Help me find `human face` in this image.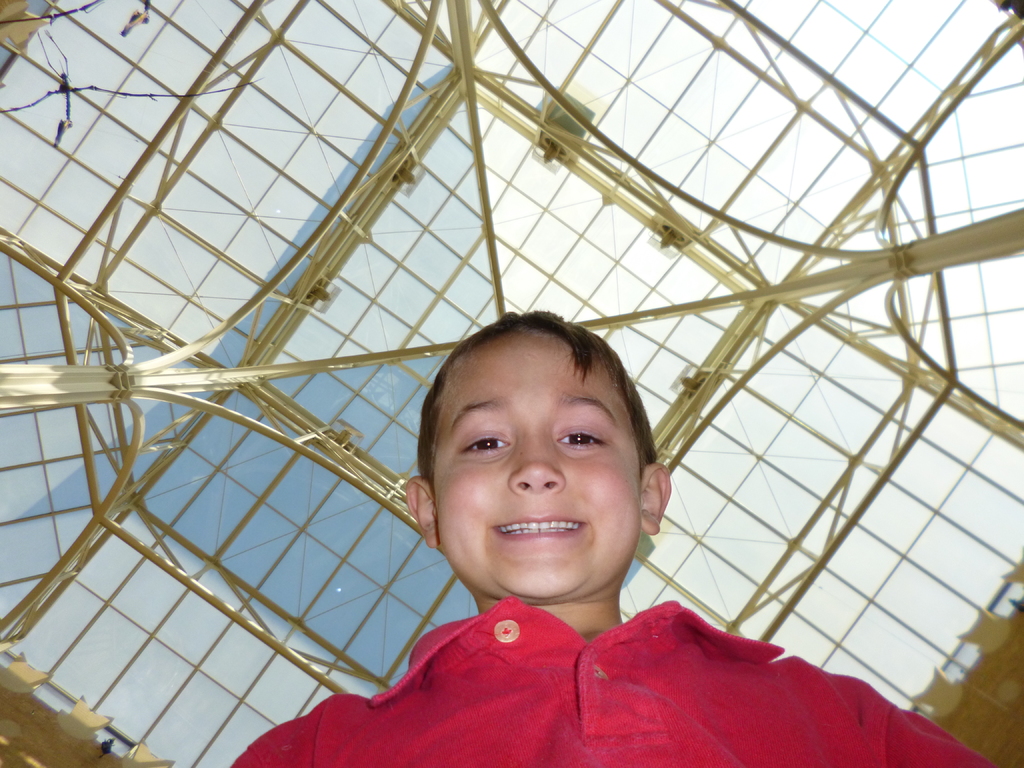
Found it: box(428, 331, 646, 600).
